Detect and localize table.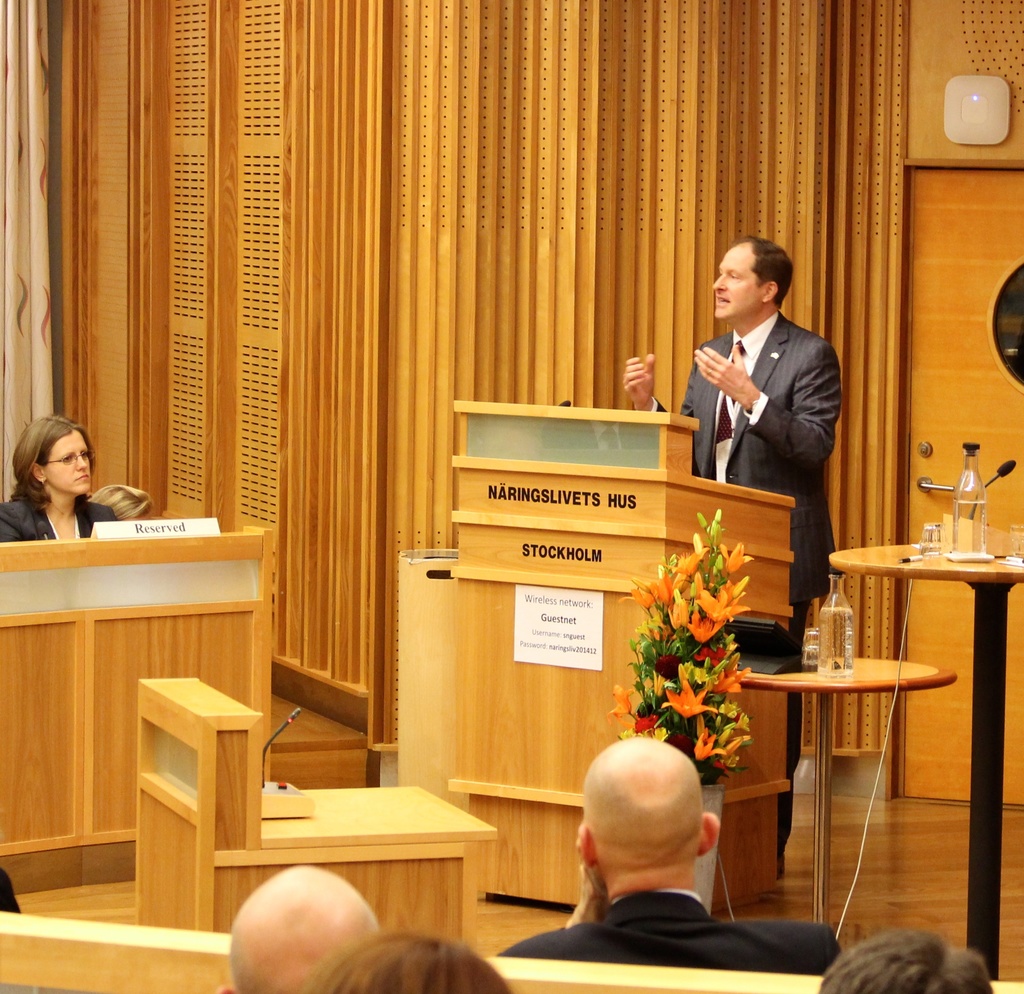
Localized at 831,523,1023,993.
